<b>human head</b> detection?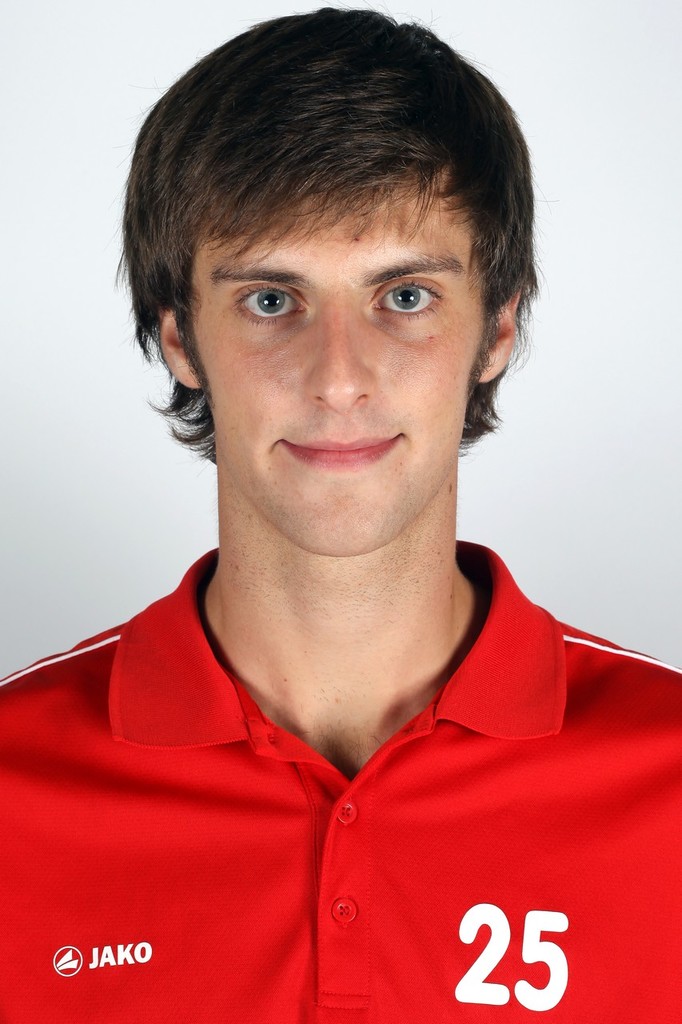
110, 0, 548, 558
